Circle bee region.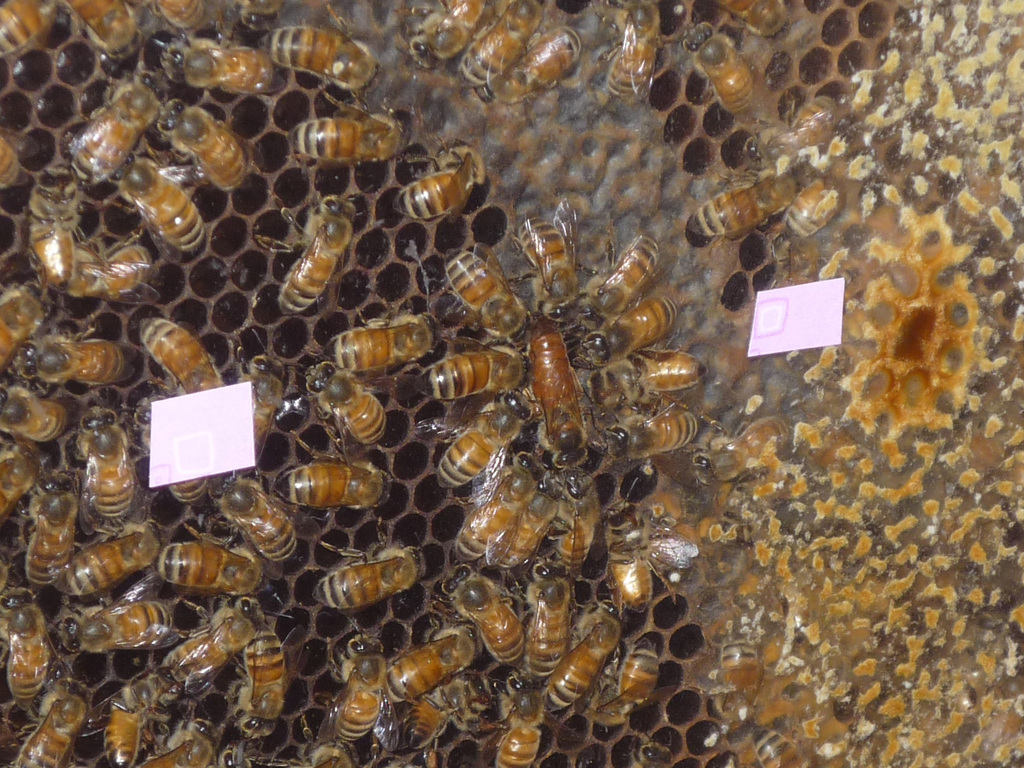
Region: box=[0, 583, 58, 700].
